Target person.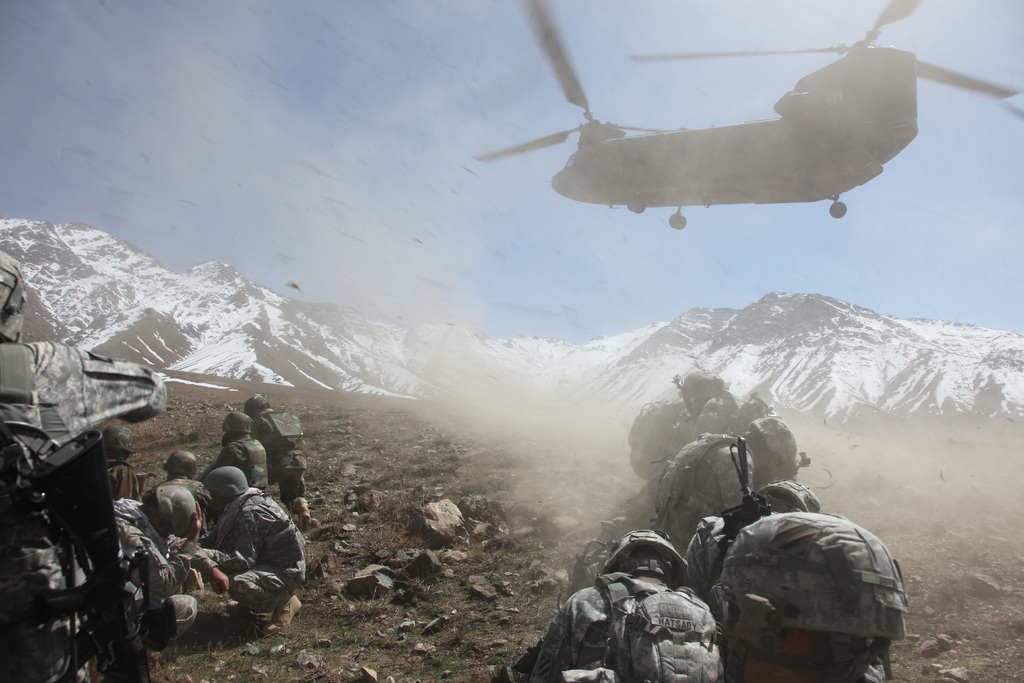
Target region: 737, 413, 815, 489.
